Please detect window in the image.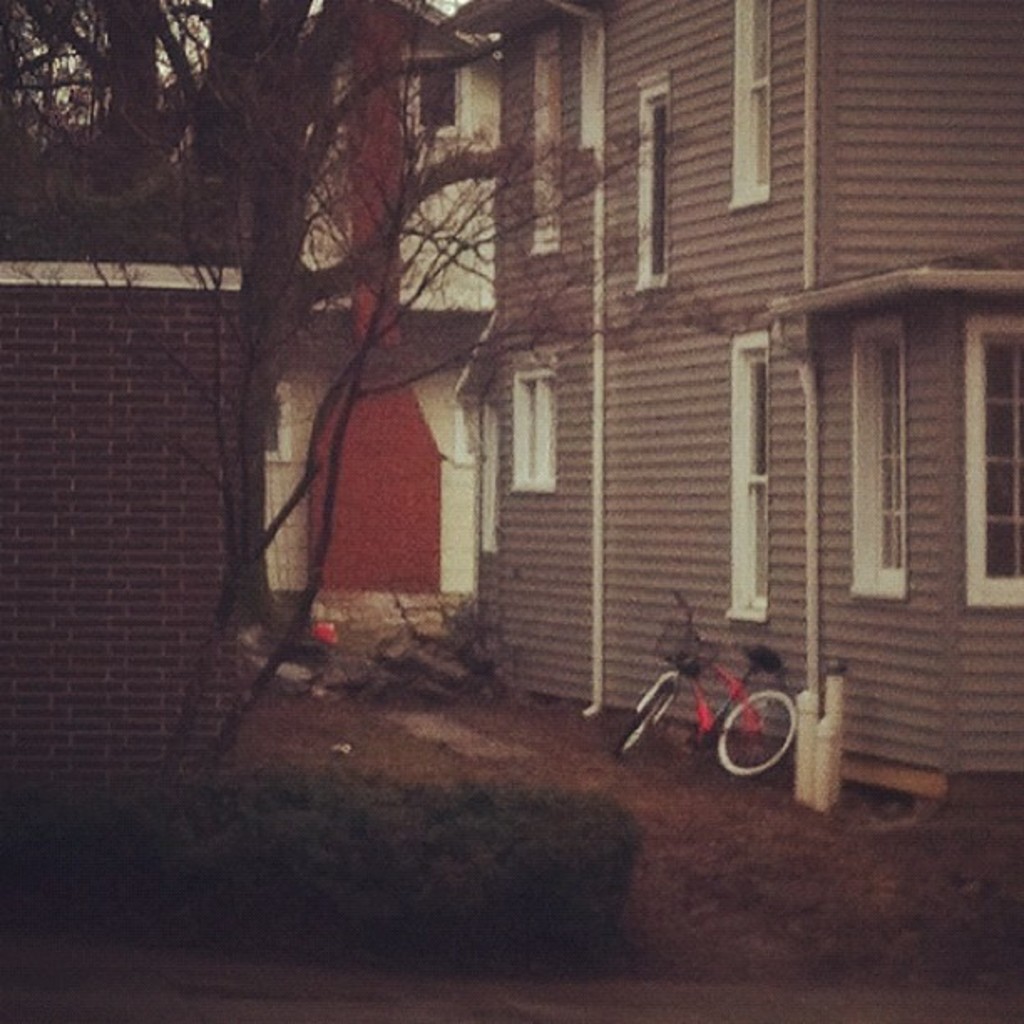
[x1=960, y1=320, x2=1022, y2=591].
